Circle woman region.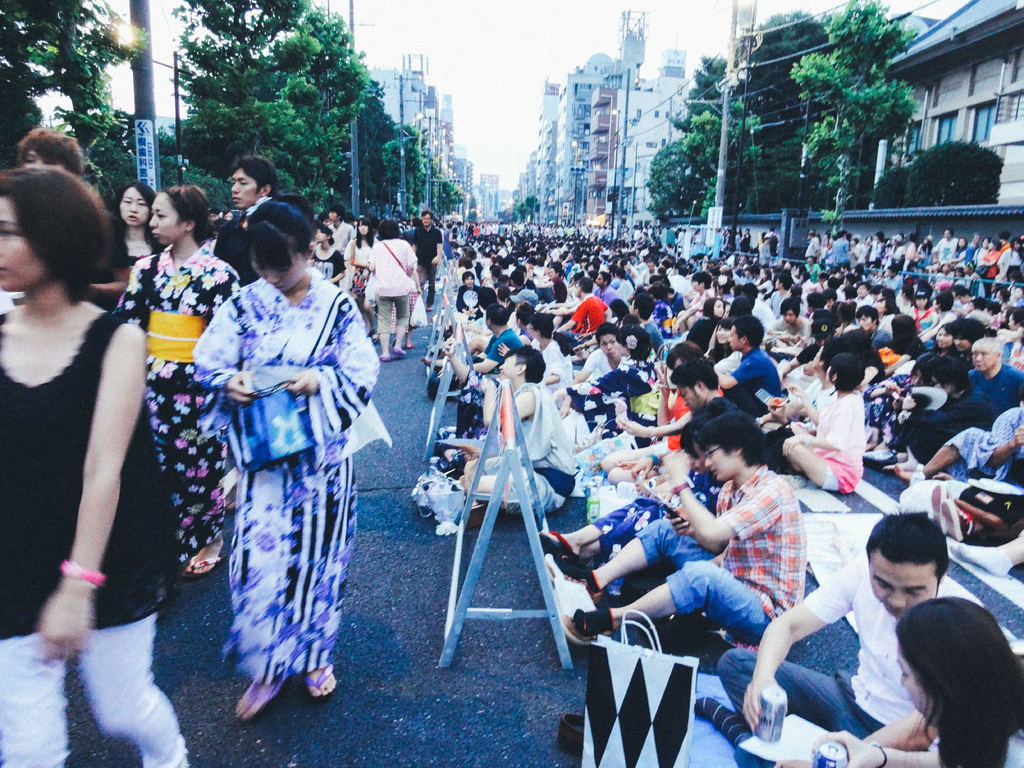
Region: region(115, 177, 247, 574).
